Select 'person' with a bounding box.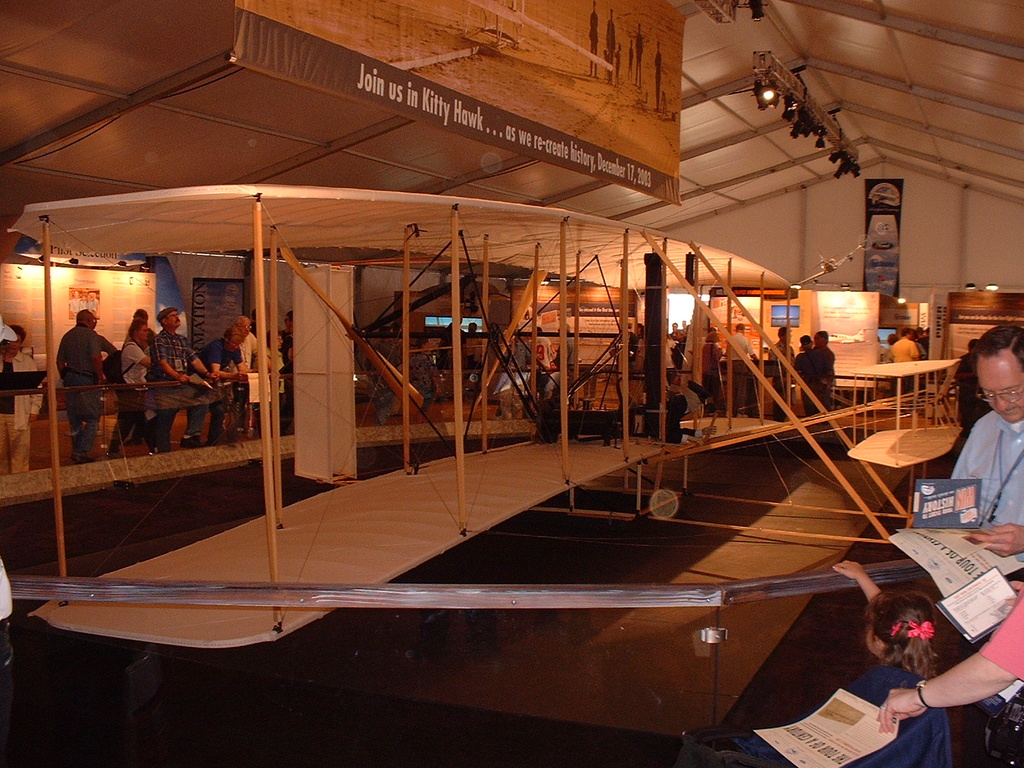
(467, 321, 479, 335).
